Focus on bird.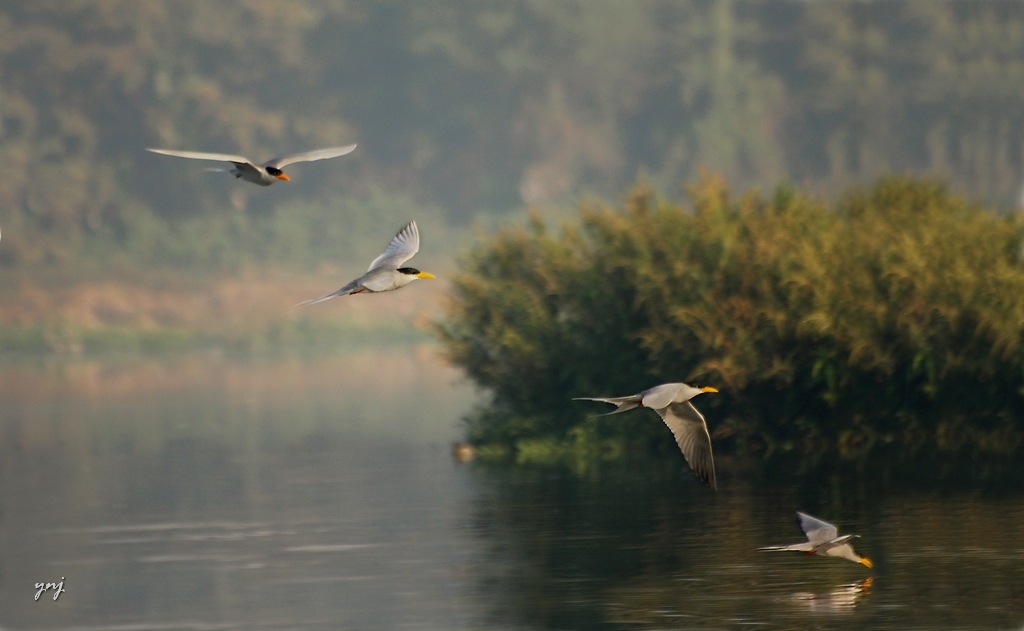
Focused at (left=576, top=381, right=723, bottom=488).
